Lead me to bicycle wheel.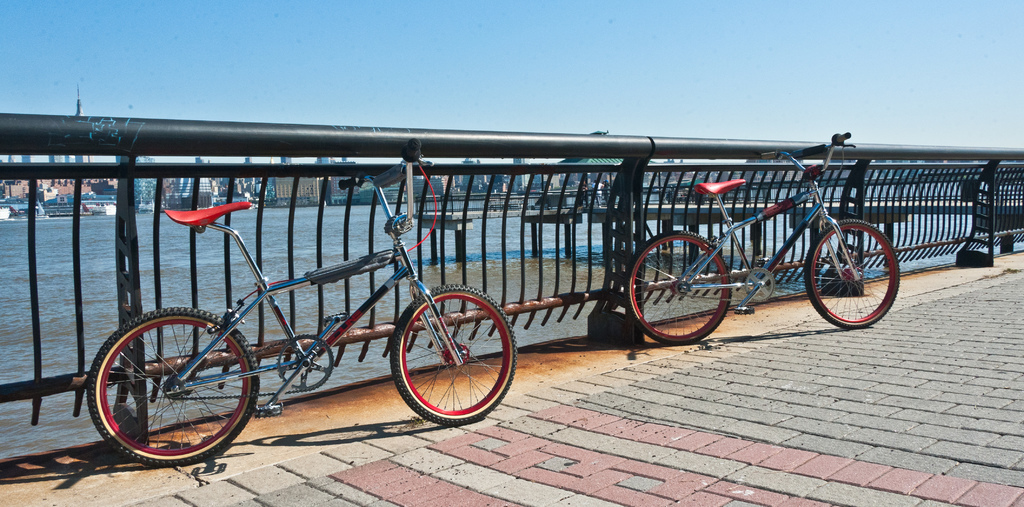
Lead to (left=392, top=285, right=518, bottom=428).
